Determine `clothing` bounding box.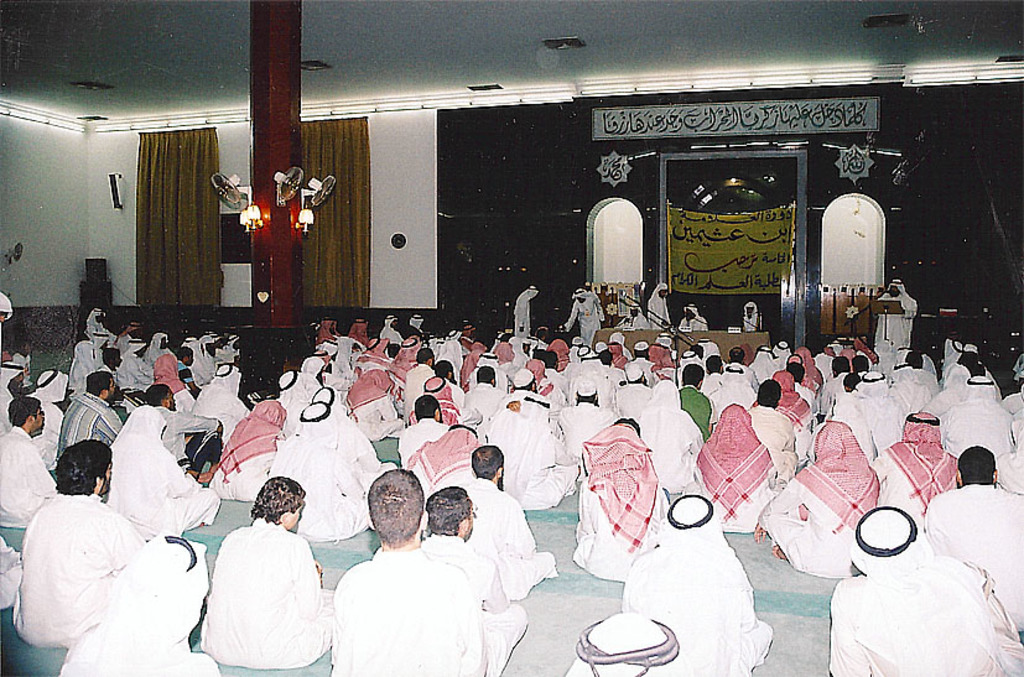
Determined: [405,422,484,491].
